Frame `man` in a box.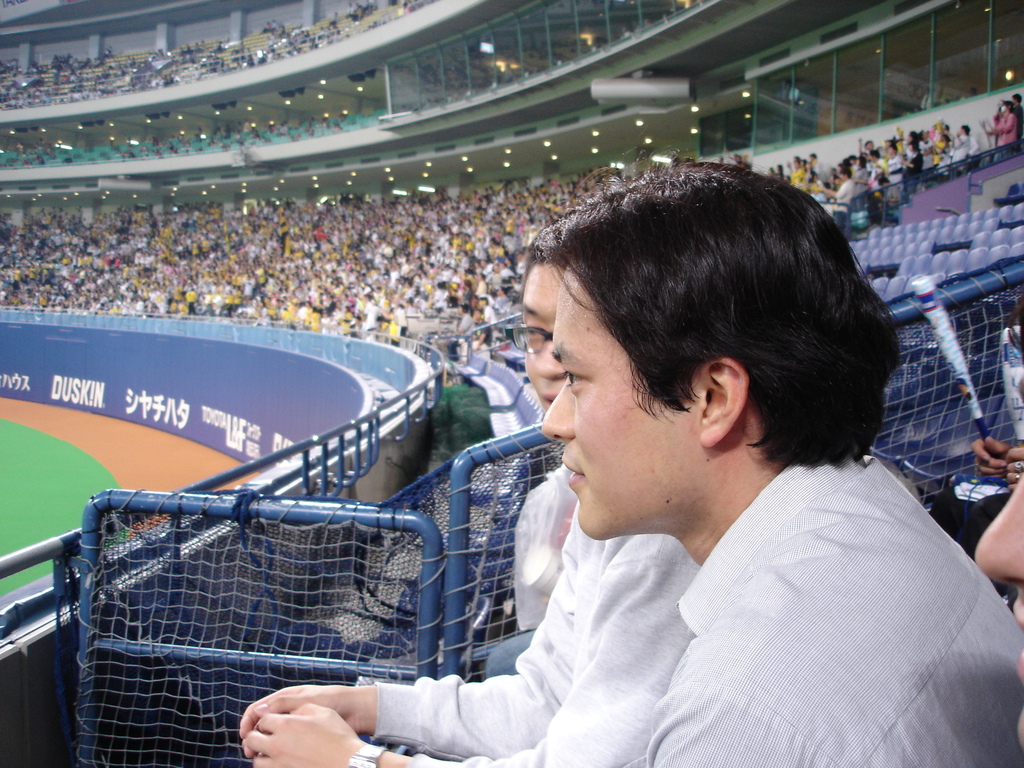
bbox=(239, 214, 706, 767).
